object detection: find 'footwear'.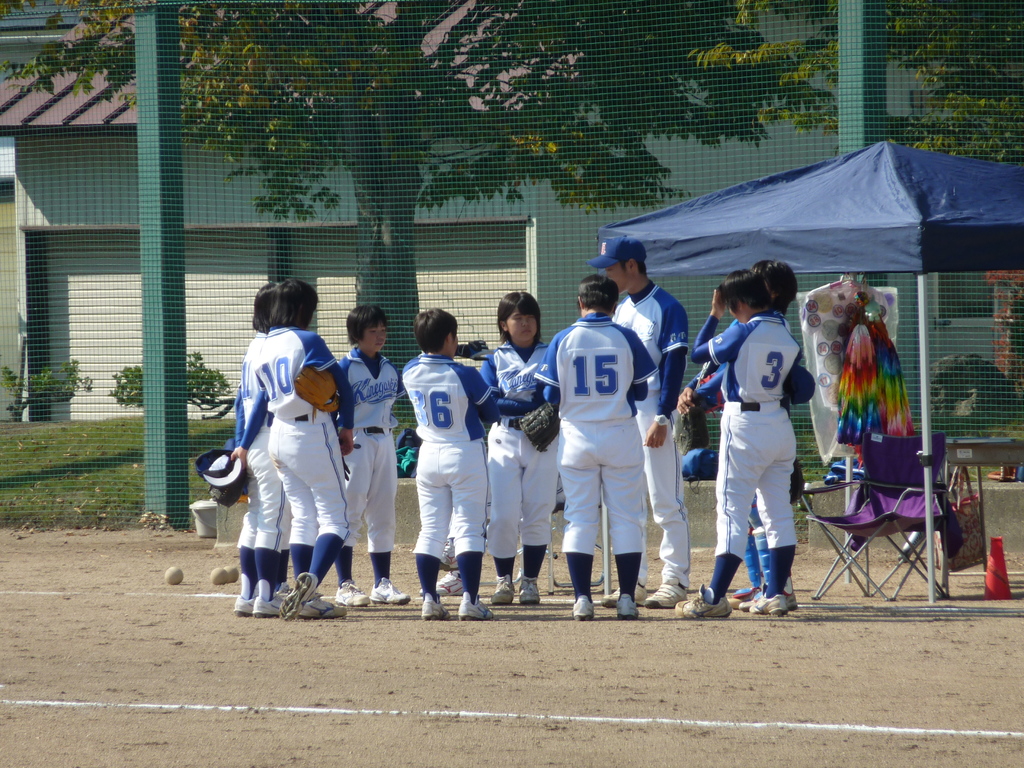
crop(574, 591, 594, 619).
